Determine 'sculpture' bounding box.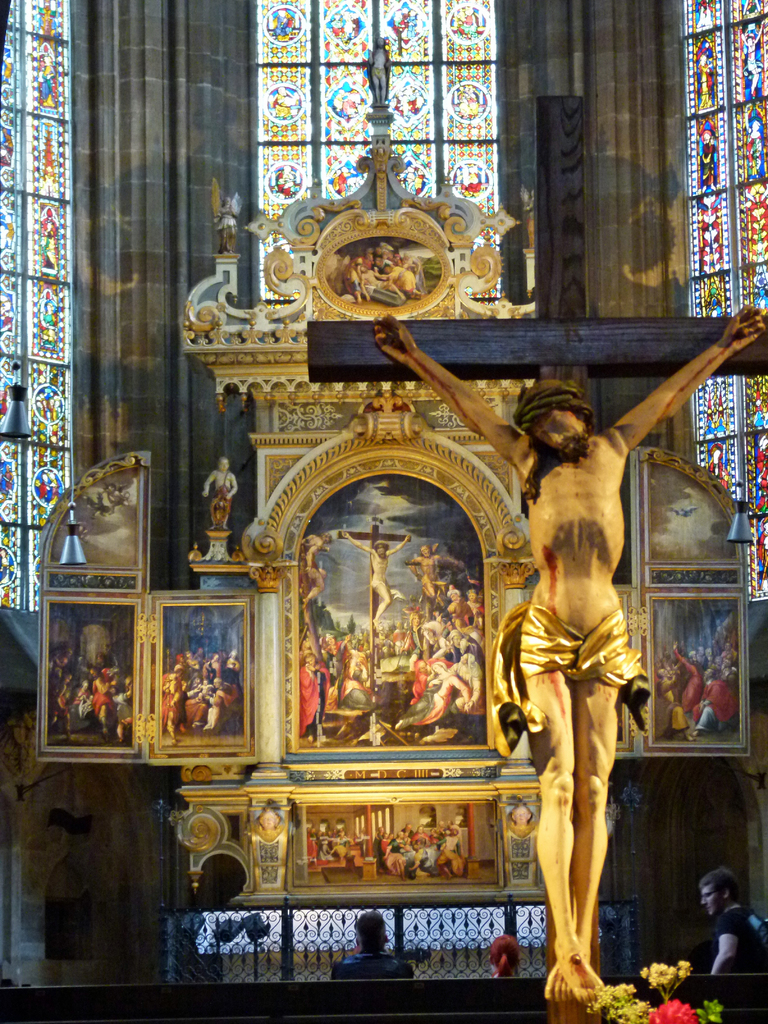
Determined: [345, 298, 767, 1010].
